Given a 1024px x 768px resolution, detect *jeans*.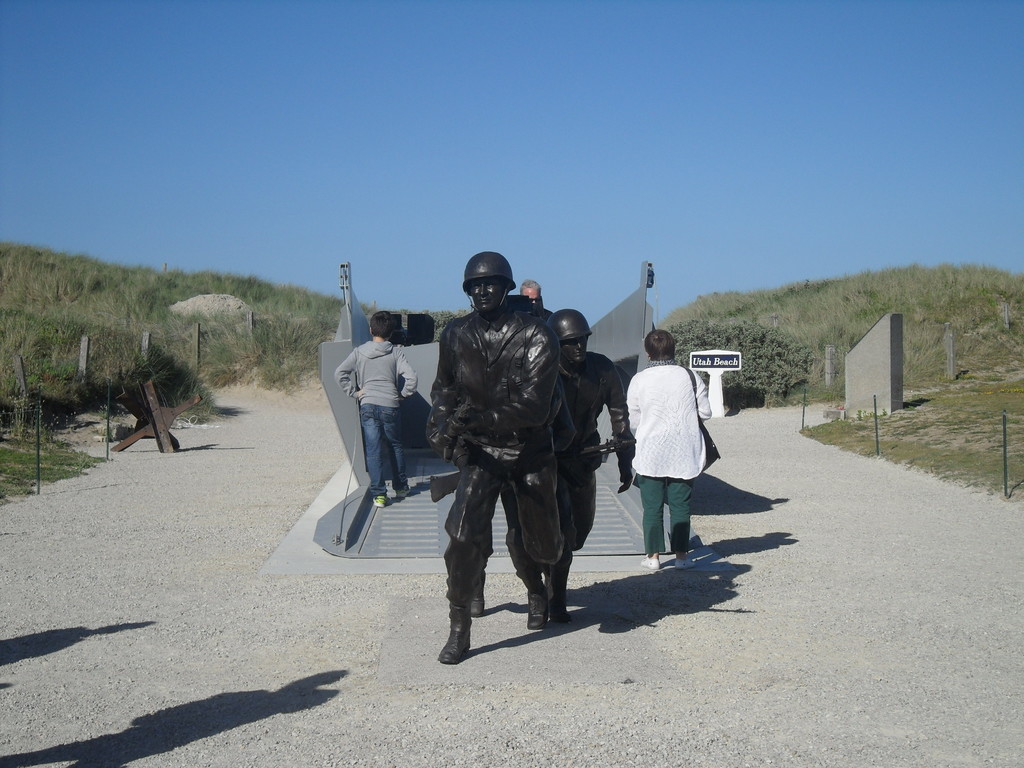
locate(358, 406, 413, 493).
